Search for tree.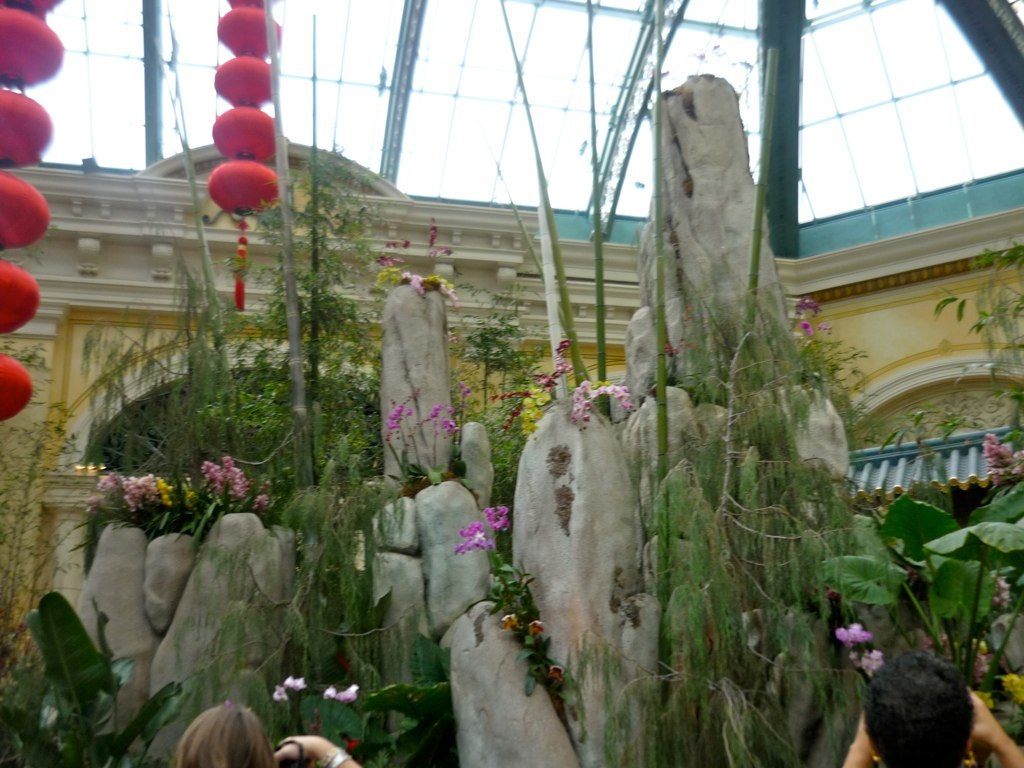
Found at crop(210, 148, 377, 489).
